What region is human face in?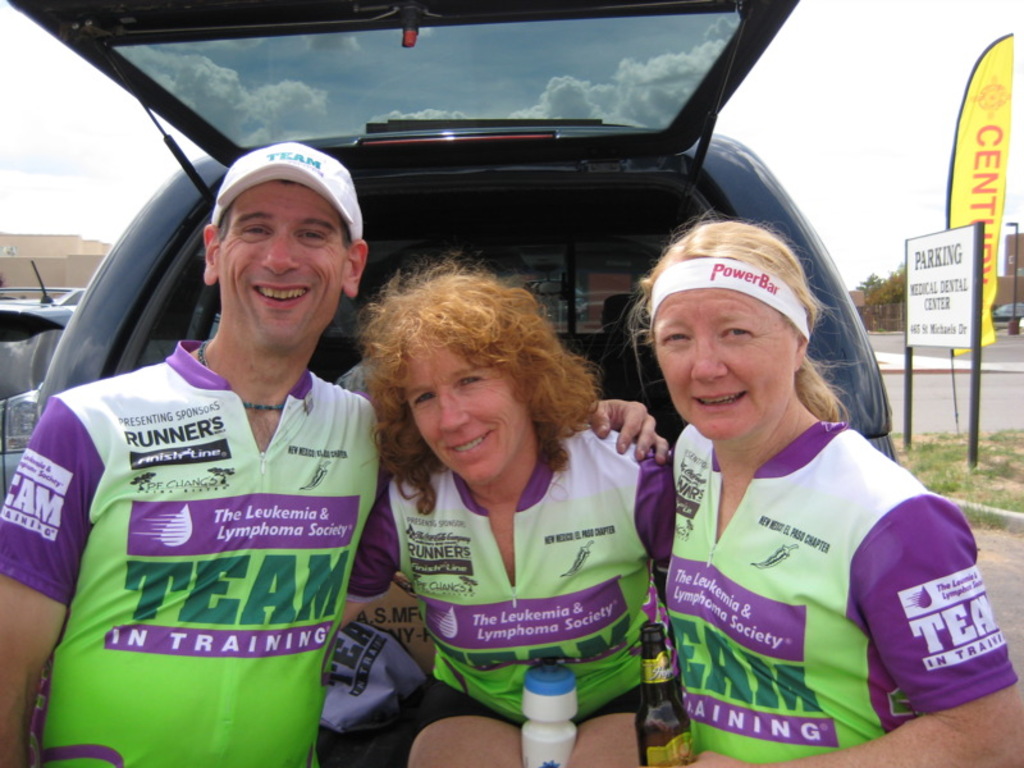
220, 182, 347, 356.
